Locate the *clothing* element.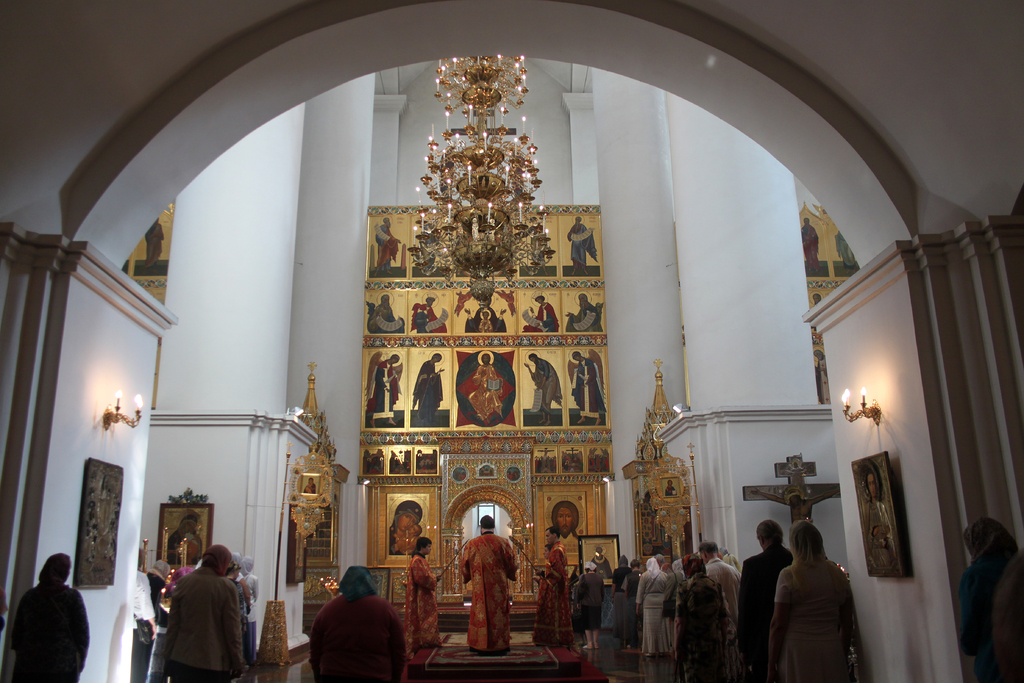
Element bbox: <bbox>835, 232, 860, 263</bbox>.
